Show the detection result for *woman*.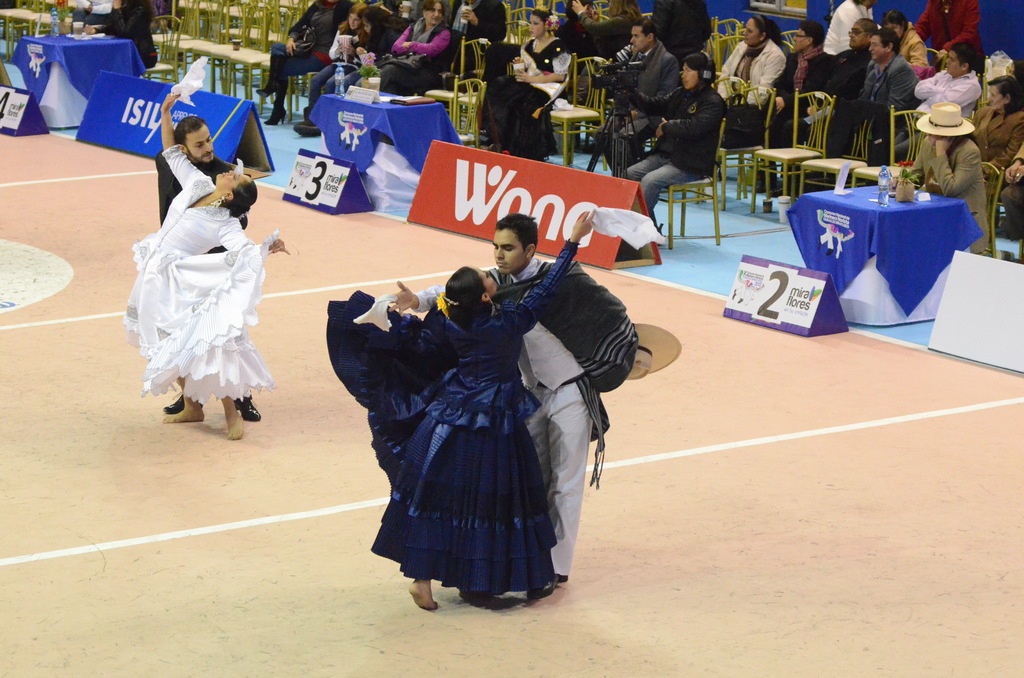
box=[899, 97, 992, 255].
